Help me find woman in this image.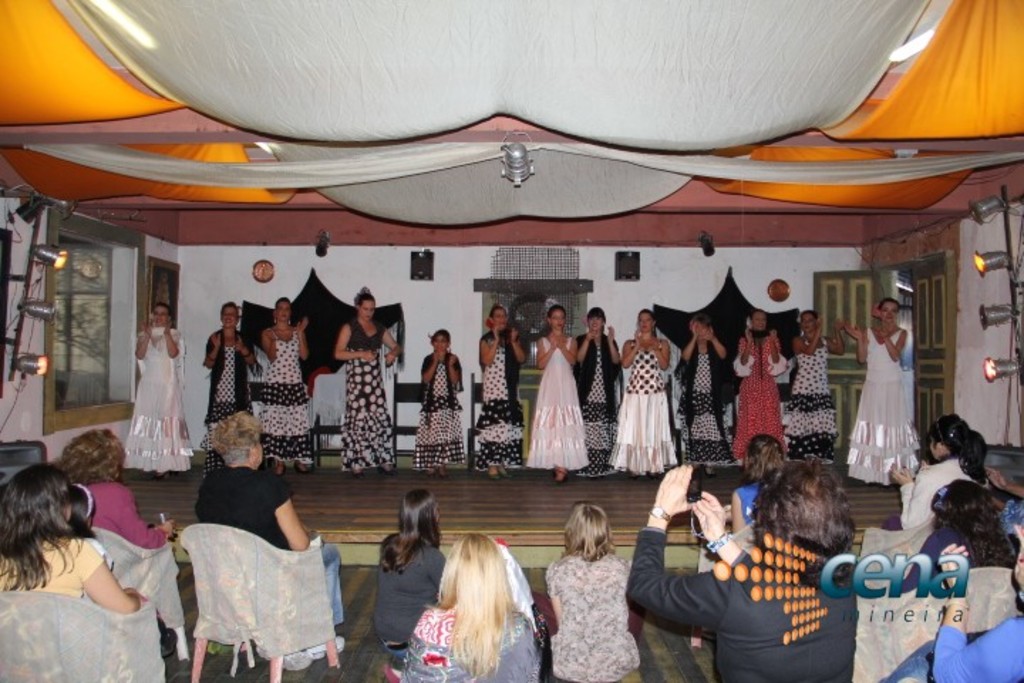
Found it: (677, 313, 737, 477).
